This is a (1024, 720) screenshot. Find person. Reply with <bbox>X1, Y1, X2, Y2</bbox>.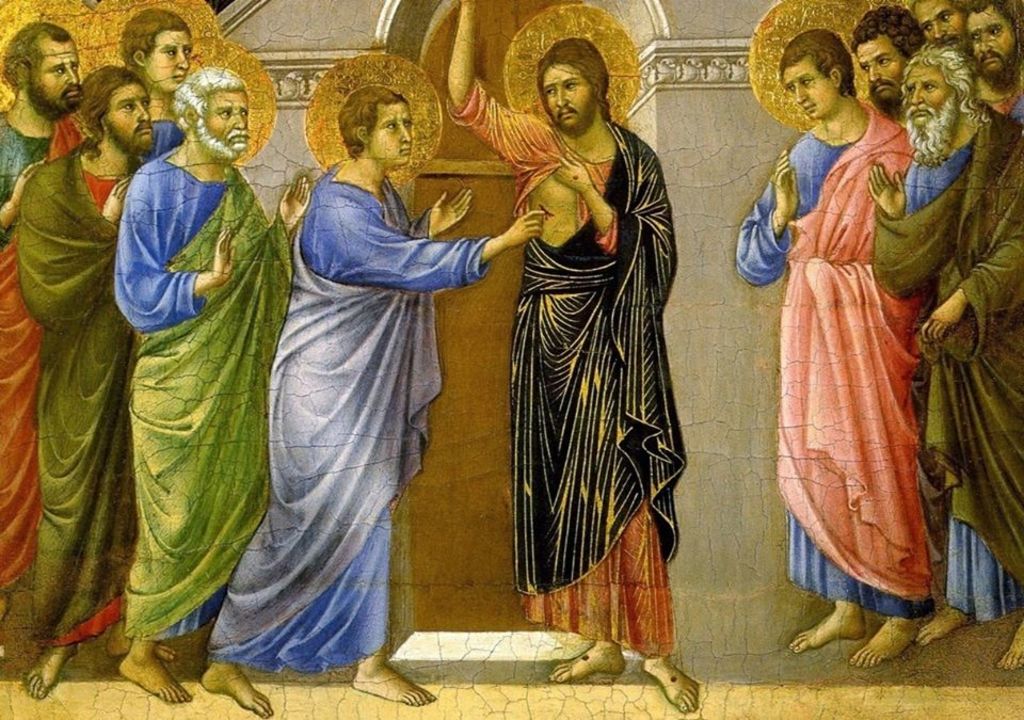
<bbox>190, 80, 547, 719</bbox>.
